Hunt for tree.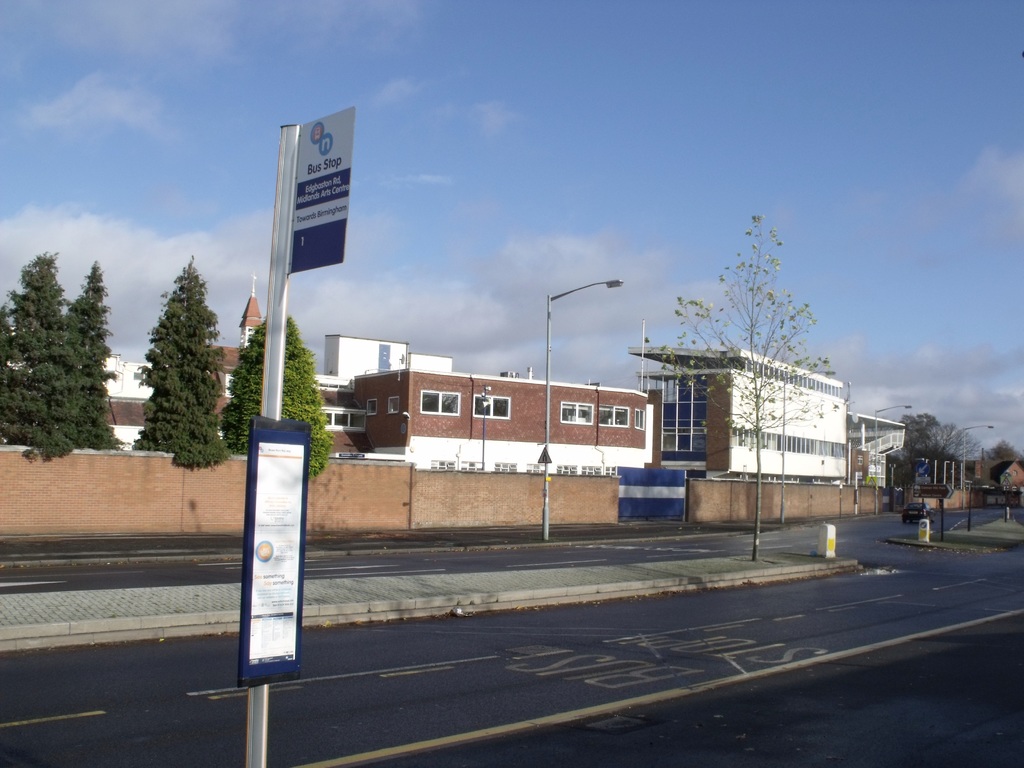
Hunted down at rect(637, 214, 847, 566).
